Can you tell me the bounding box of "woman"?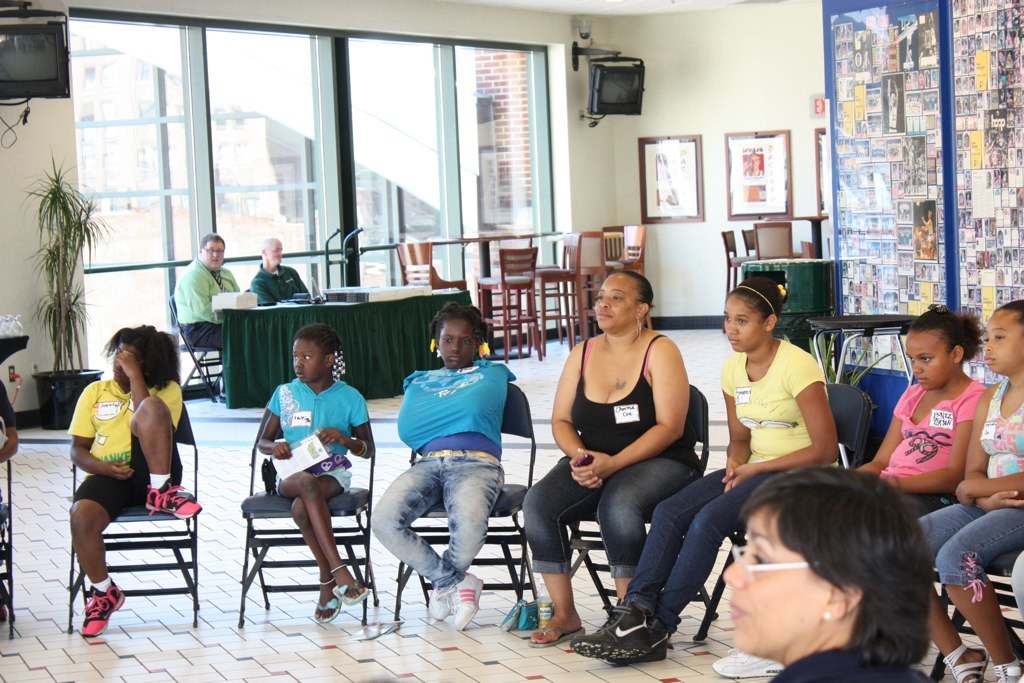
box(563, 275, 841, 667).
